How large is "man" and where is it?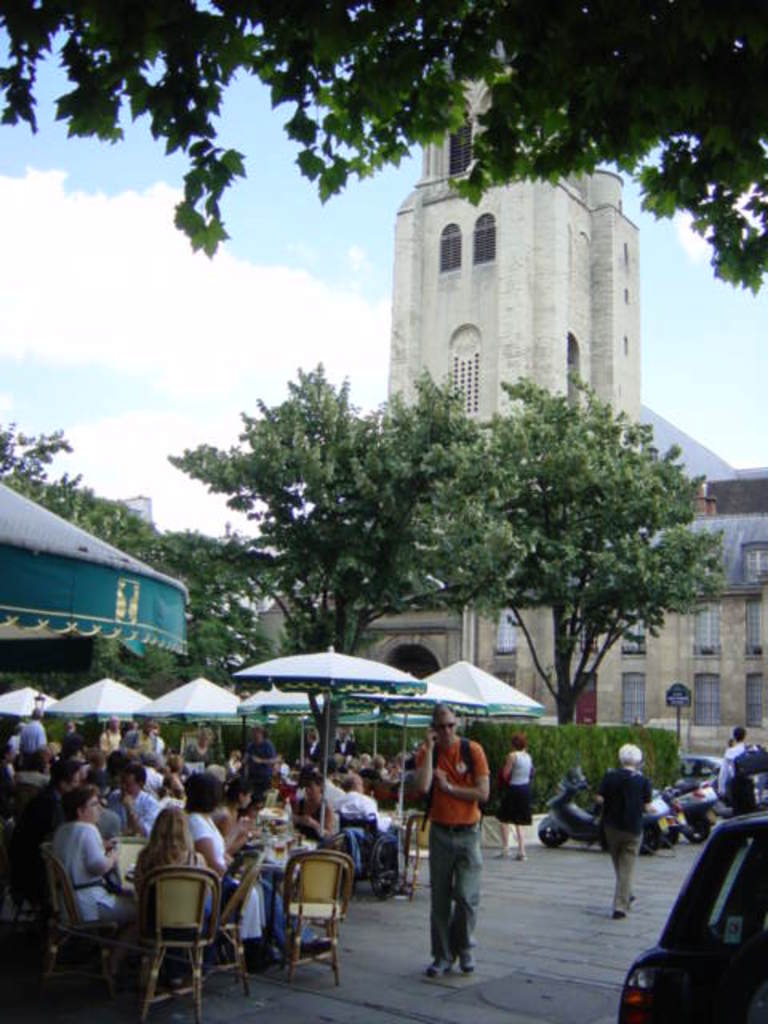
Bounding box: <box>419,696,490,986</box>.
